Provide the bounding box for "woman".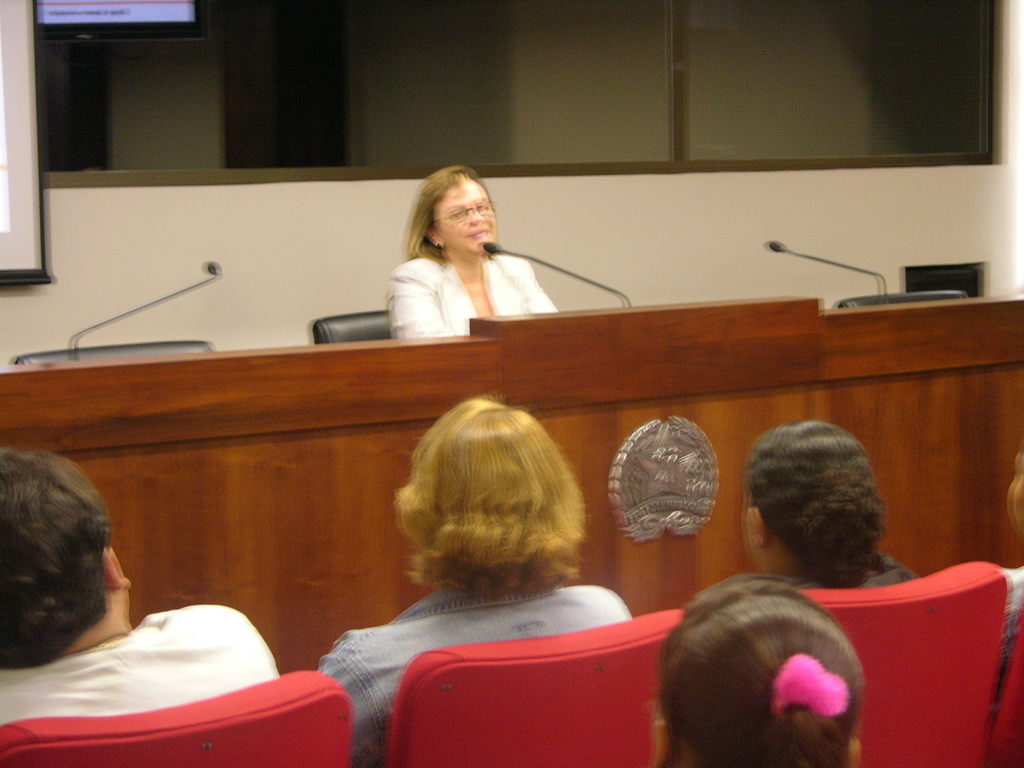
bbox(387, 166, 561, 340).
